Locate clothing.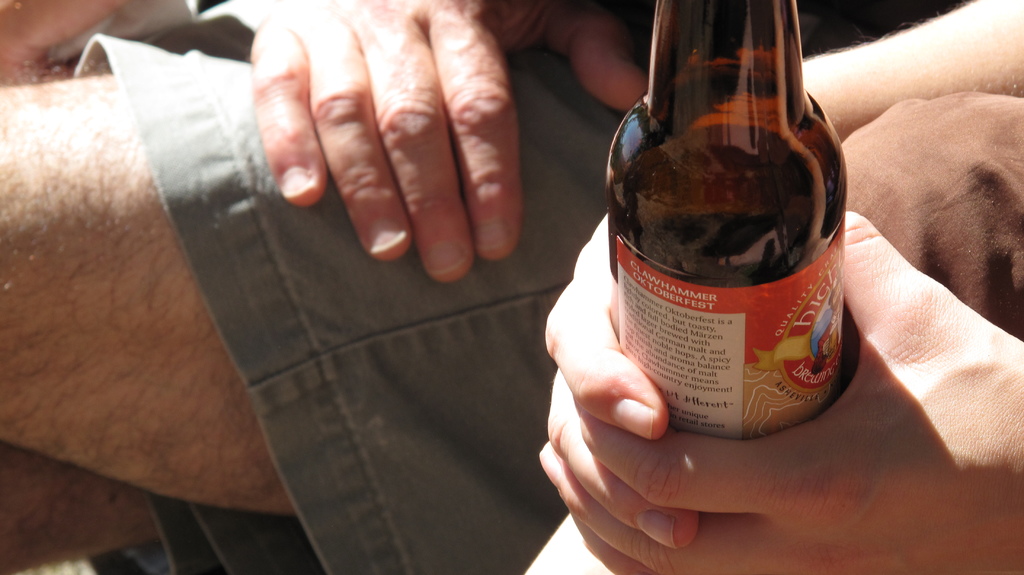
Bounding box: l=68, t=0, r=942, b=574.
